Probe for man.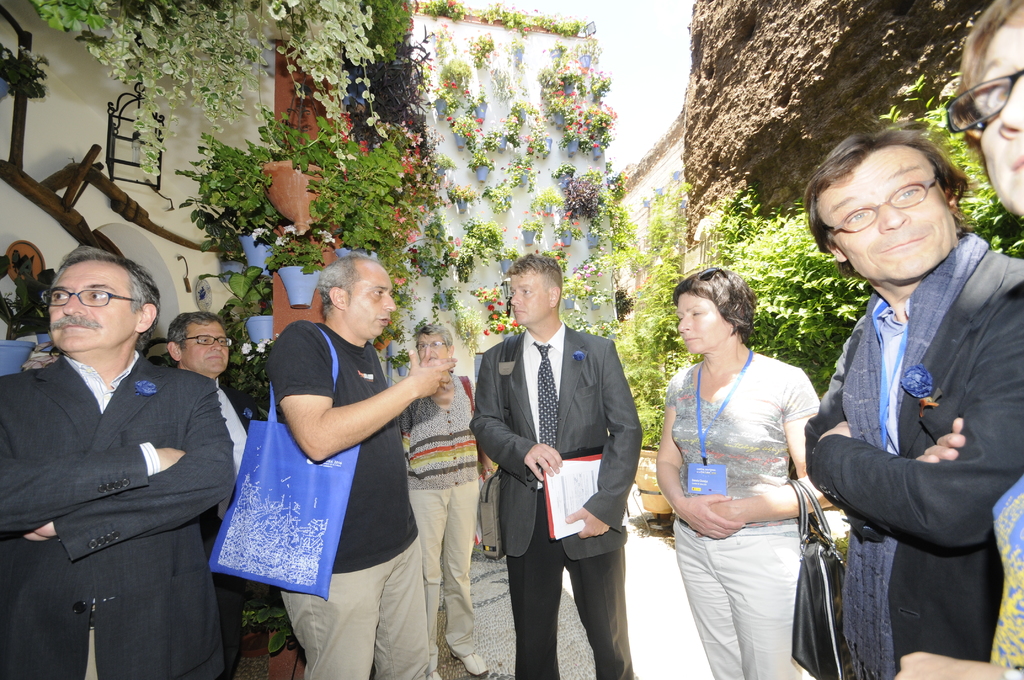
Probe result: crop(268, 255, 456, 679).
